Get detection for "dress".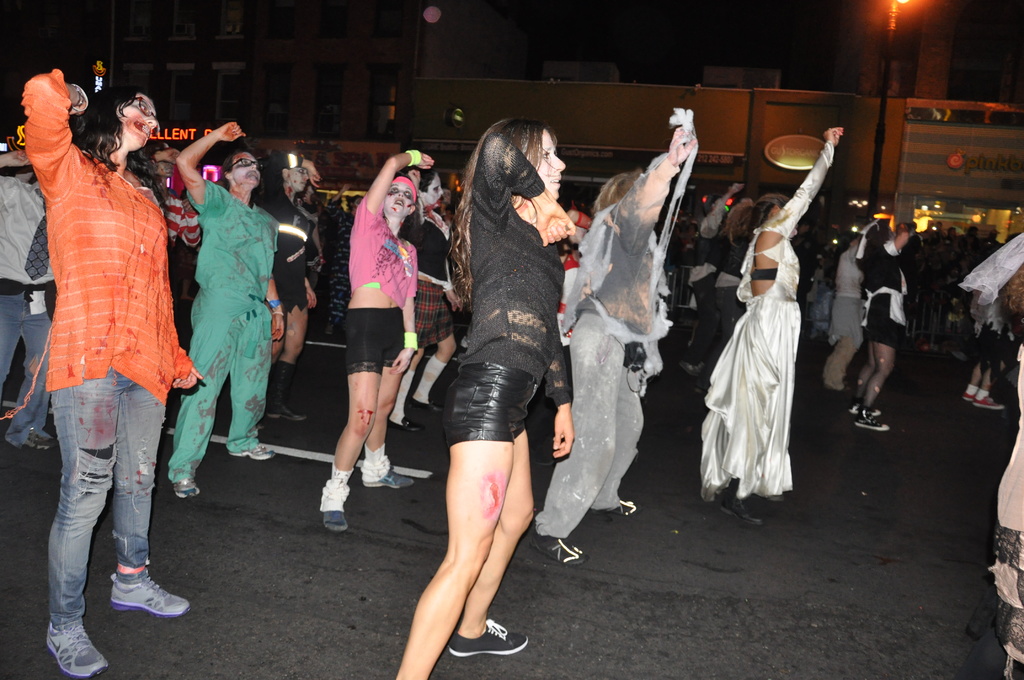
Detection: x1=988 y1=343 x2=1023 y2=679.
